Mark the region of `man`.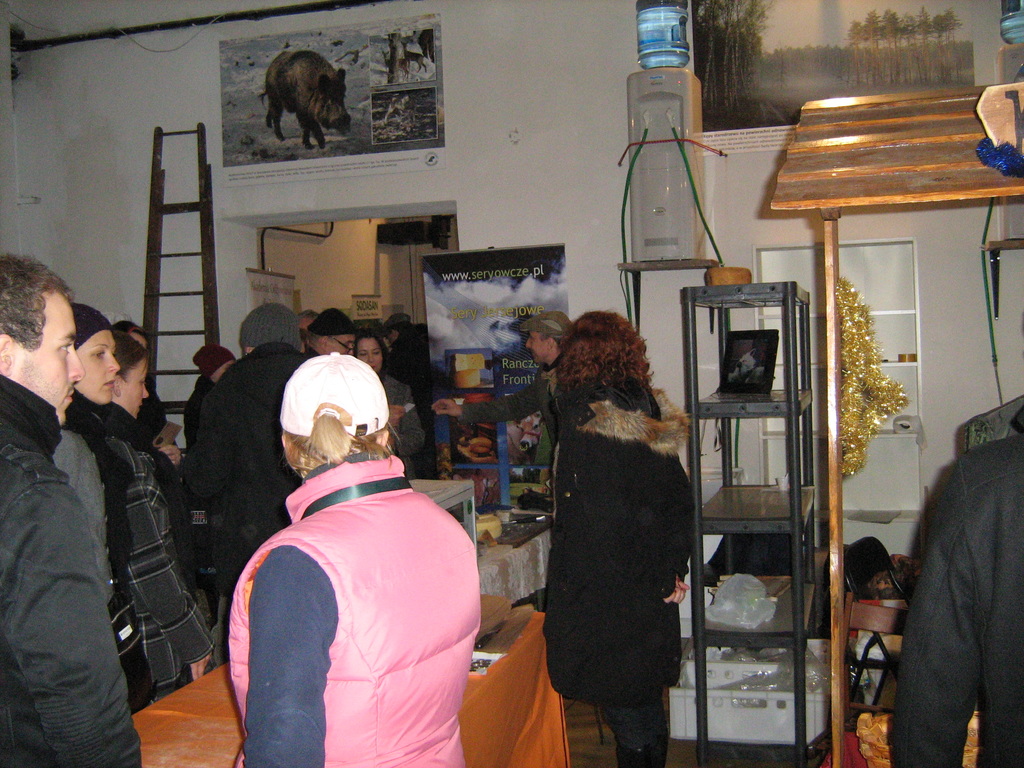
Region: {"left": 429, "top": 318, "right": 575, "bottom": 449}.
